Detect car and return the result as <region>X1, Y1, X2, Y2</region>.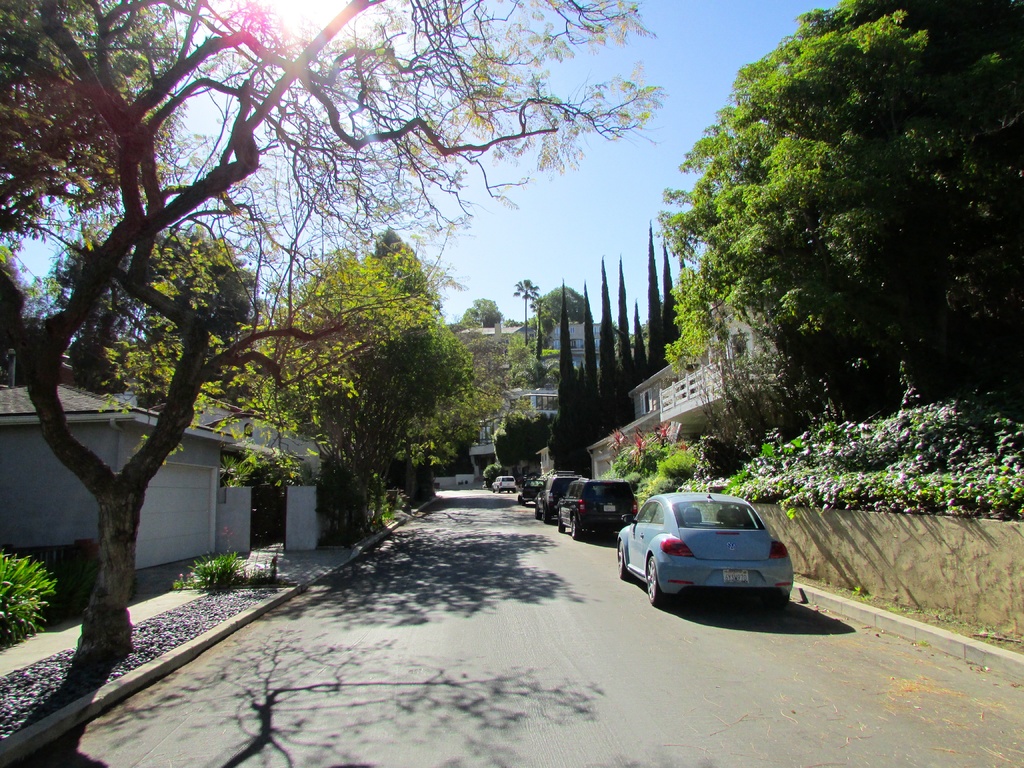
<region>534, 471, 583, 524</region>.
